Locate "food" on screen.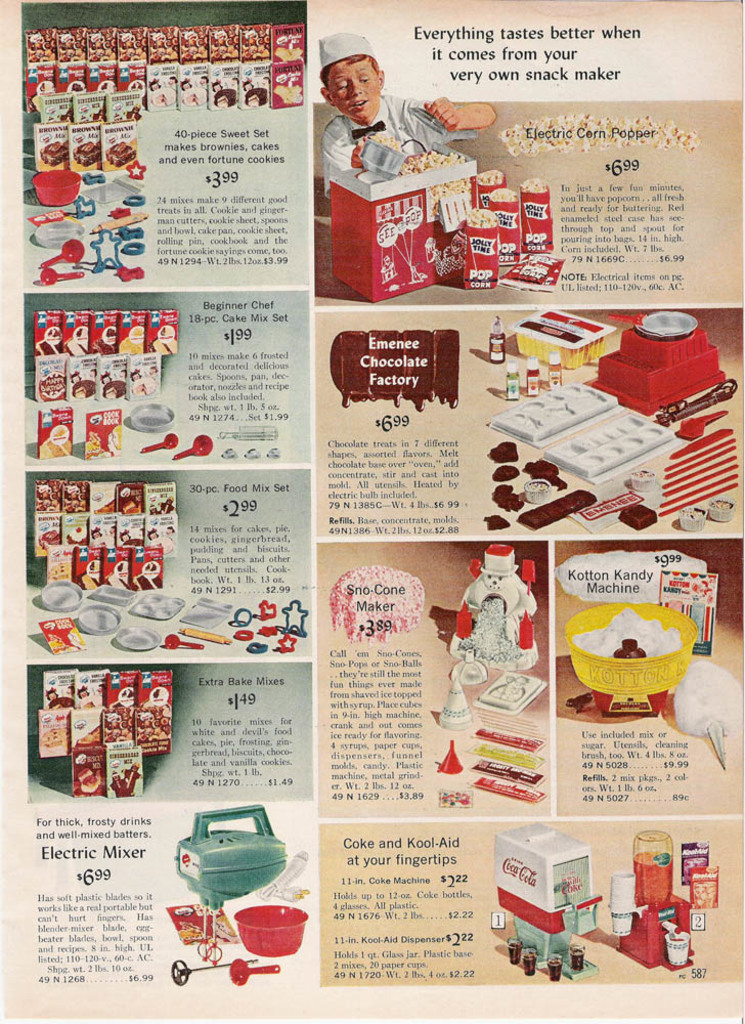
On screen at [516, 487, 596, 534].
